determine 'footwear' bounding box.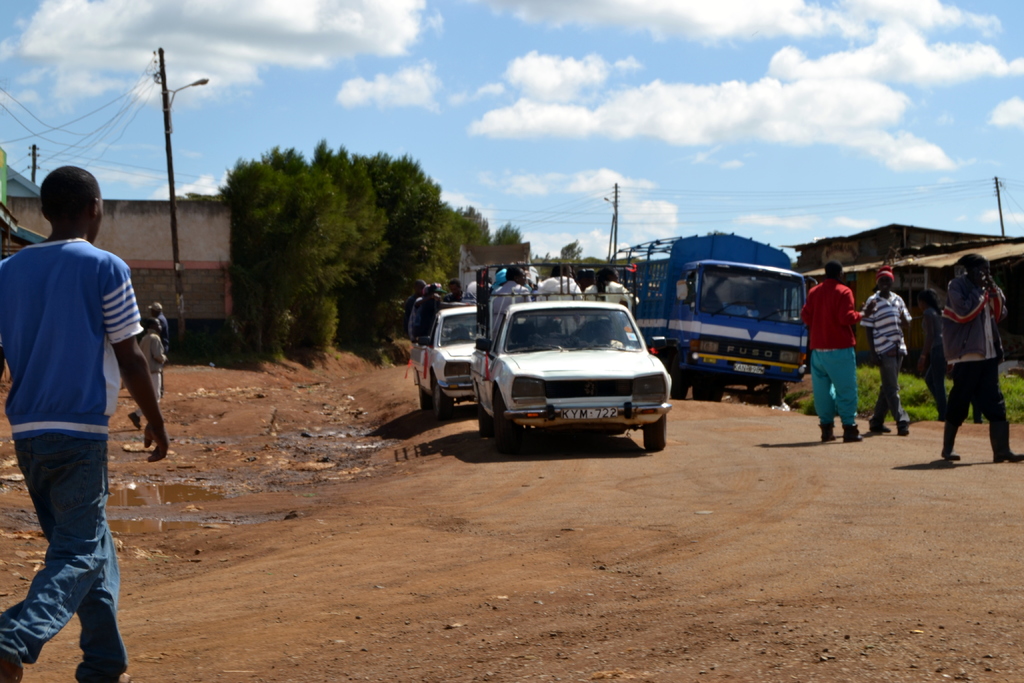
Determined: region(870, 423, 890, 431).
